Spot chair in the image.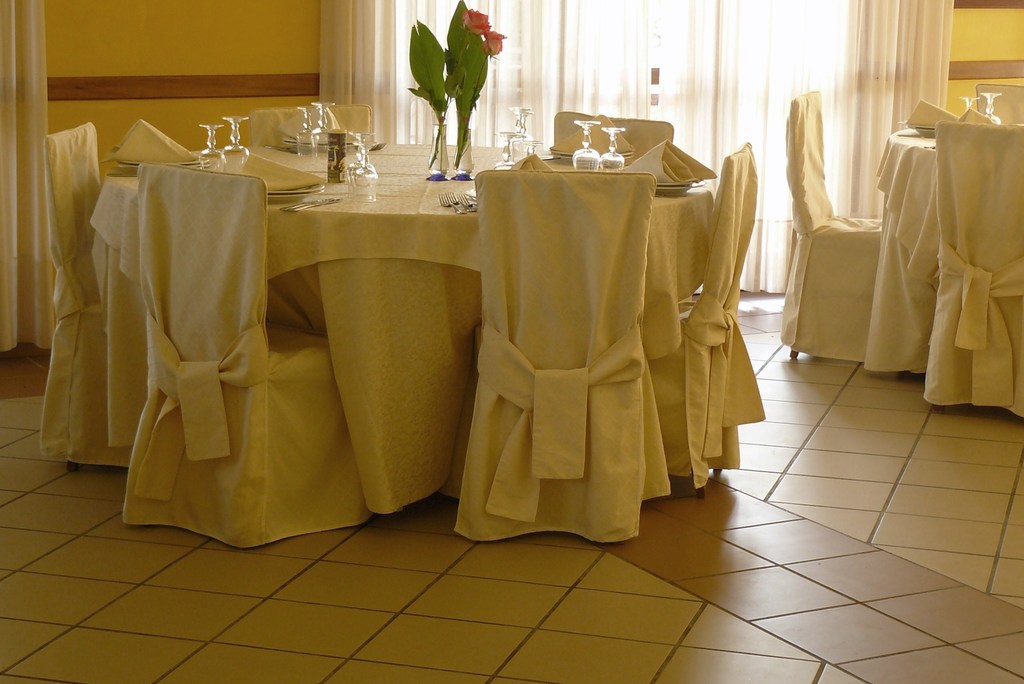
chair found at (925,124,1023,418).
